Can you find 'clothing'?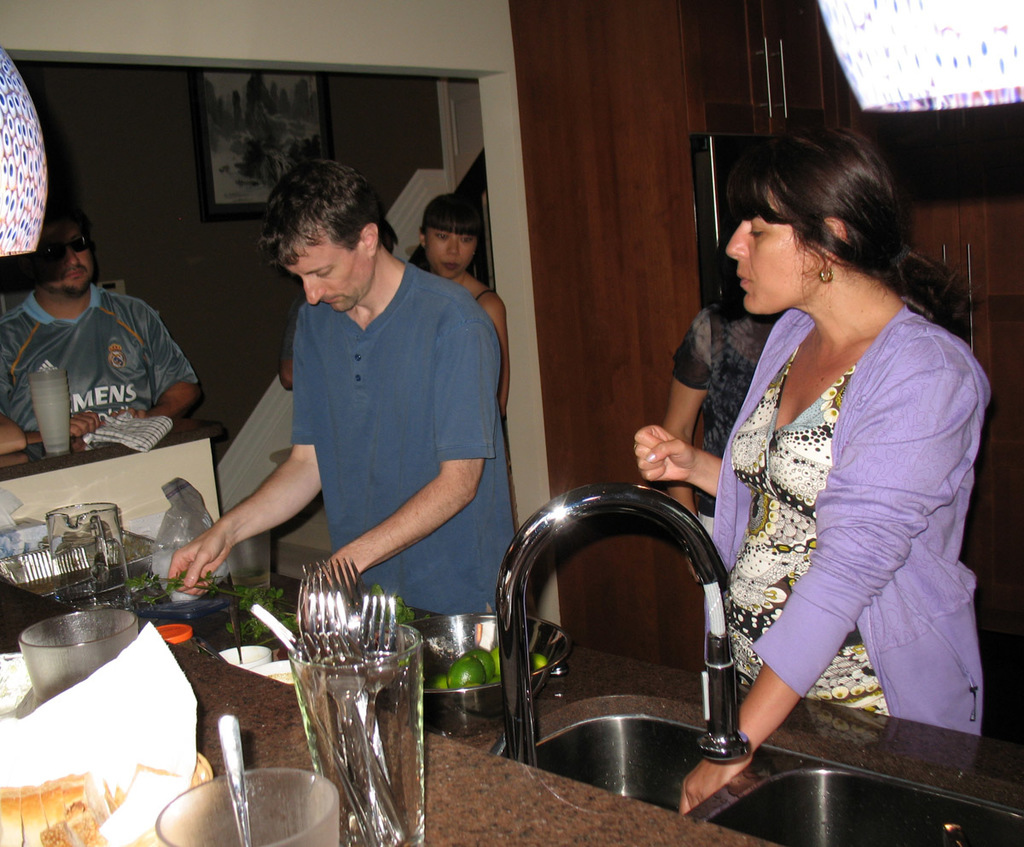
Yes, bounding box: [x1=677, y1=299, x2=773, y2=457].
